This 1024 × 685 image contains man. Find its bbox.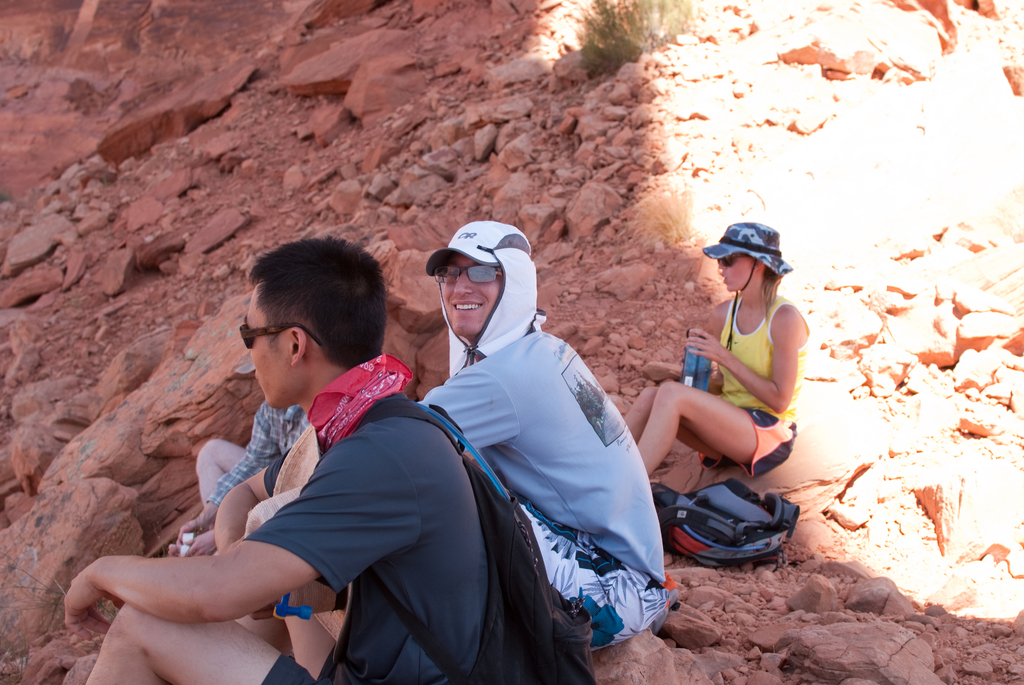
detection(90, 221, 589, 684).
